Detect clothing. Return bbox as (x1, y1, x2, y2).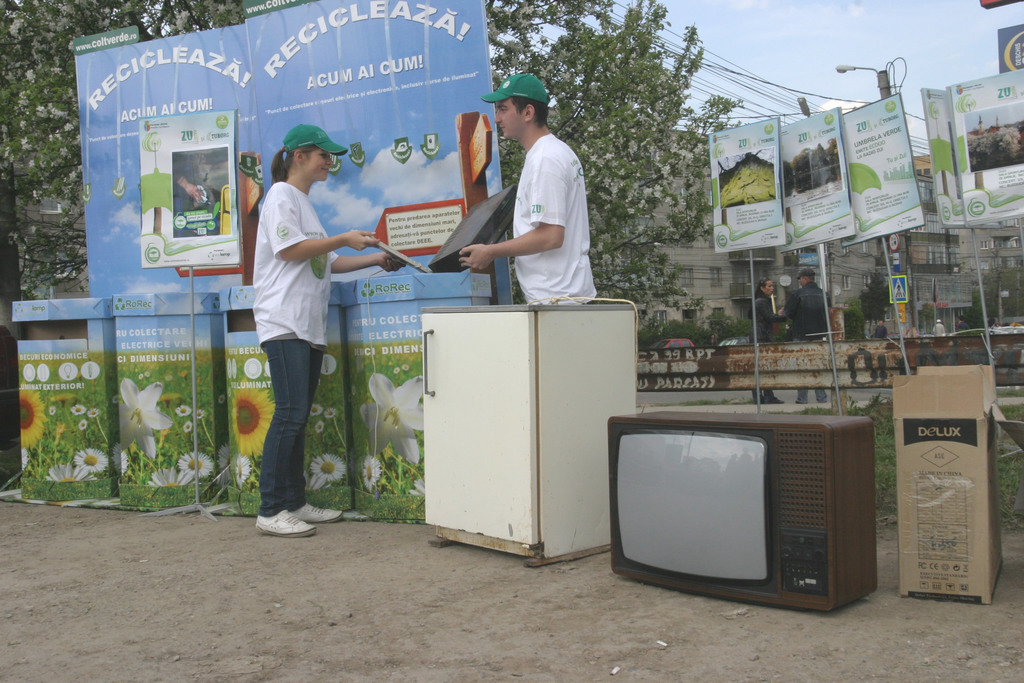
(251, 174, 339, 522).
